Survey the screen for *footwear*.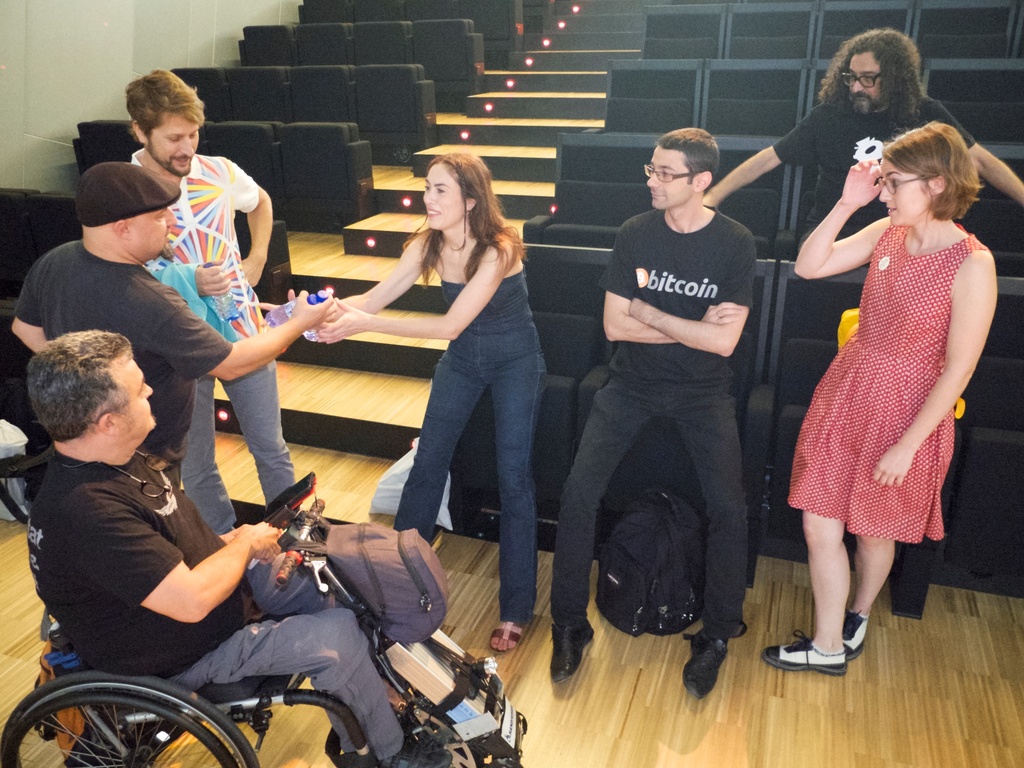
Survey found: (x1=382, y1=740, x2=454, y2=767).
